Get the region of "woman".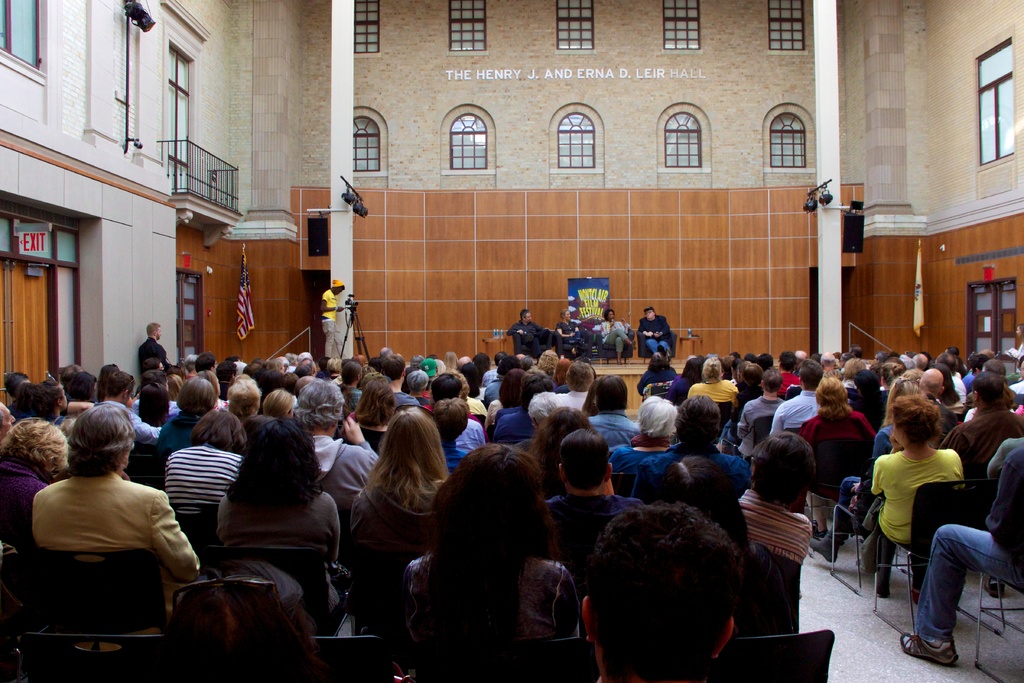
600, 308, 634, 367.
